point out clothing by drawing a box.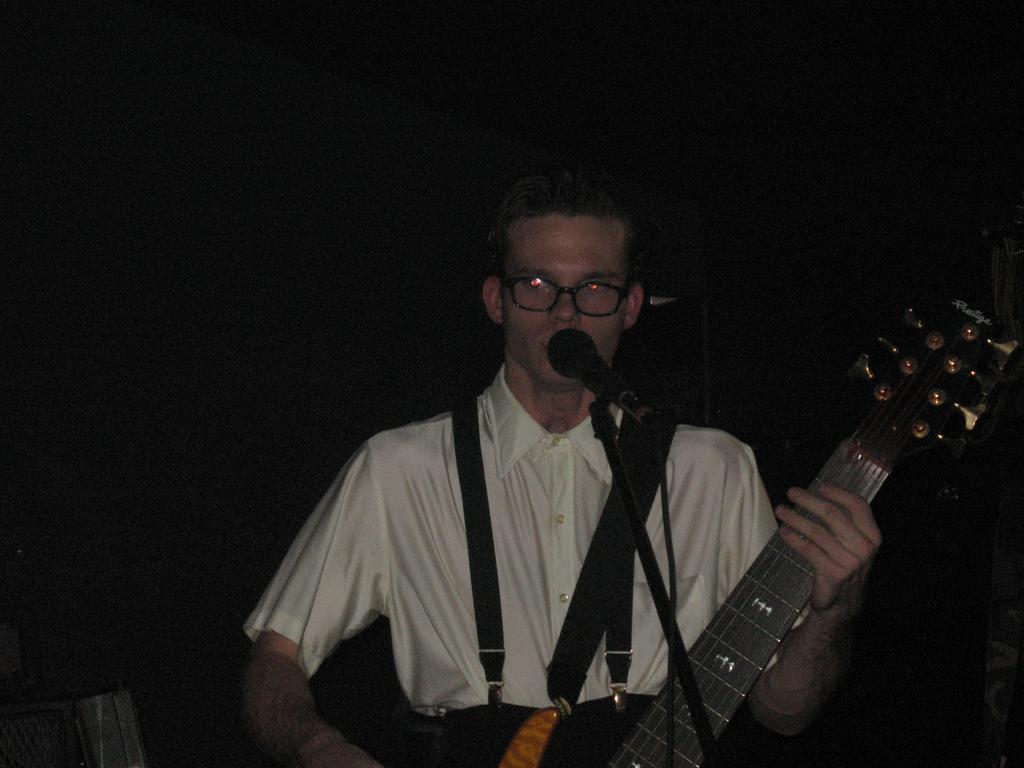
{"x1": 238, "y1": 361, "x2": 790, "y2": 767}.
